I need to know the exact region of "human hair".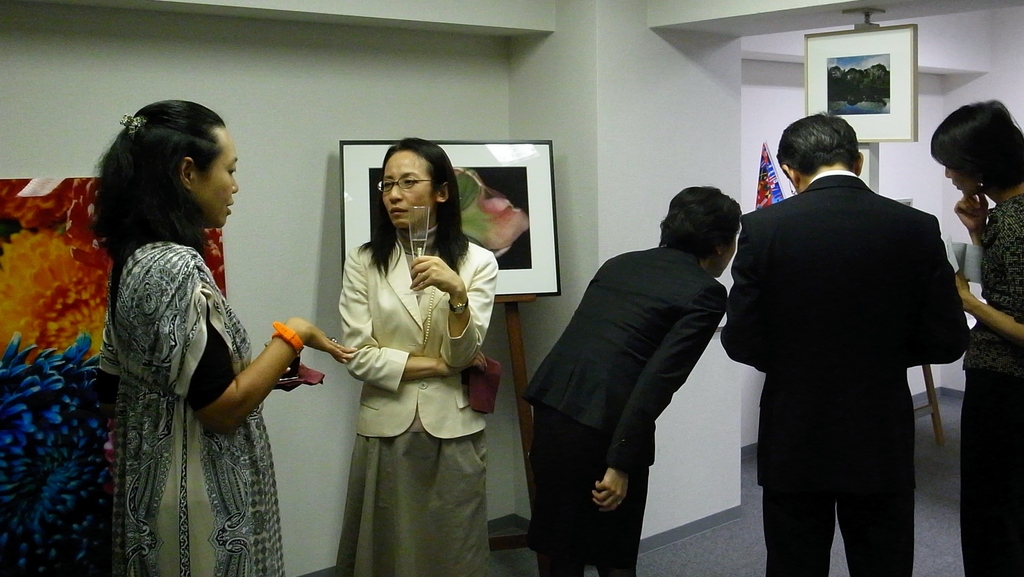
Region: [92, 99, 233, 263].
